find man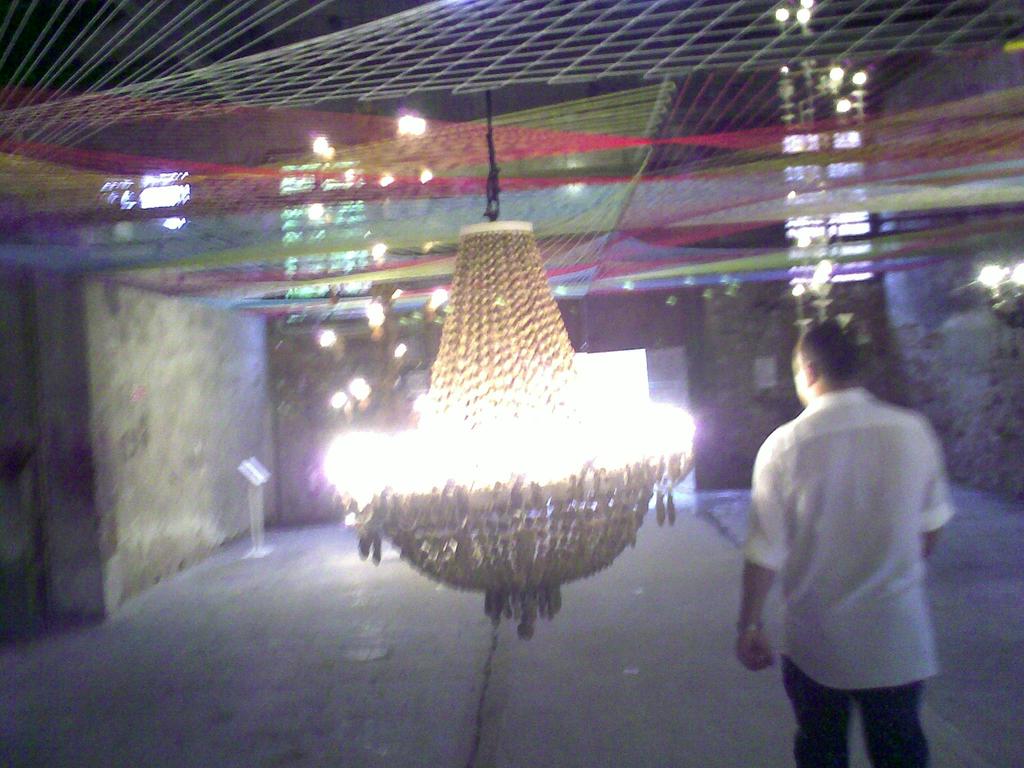
737,296,972,751
